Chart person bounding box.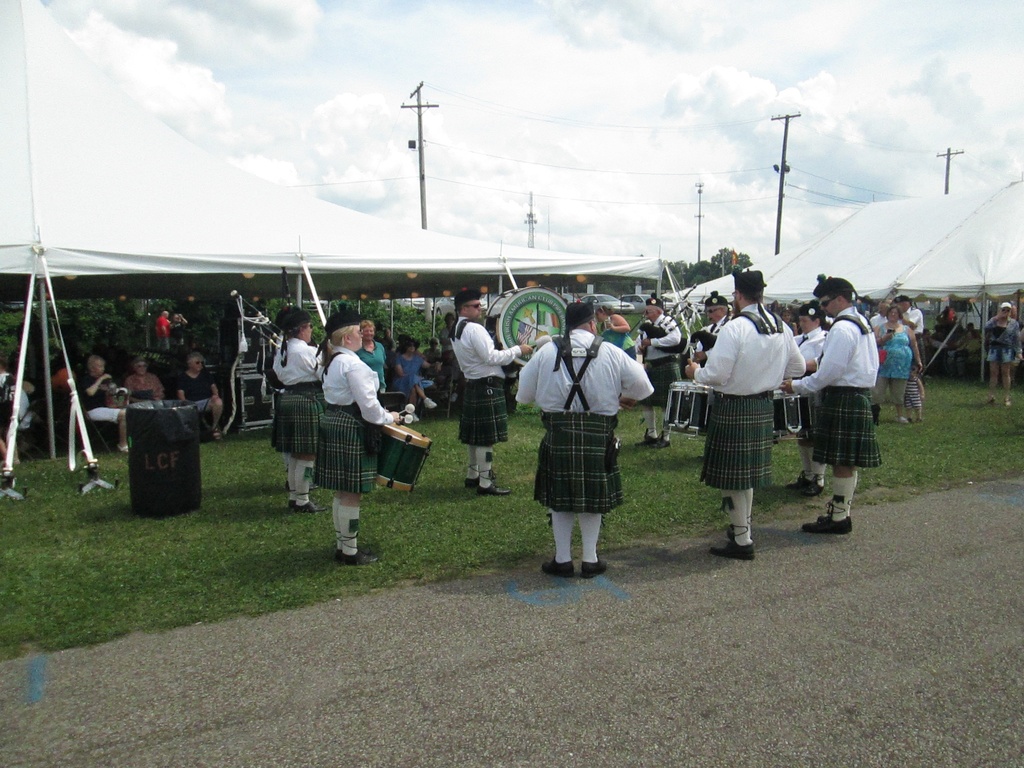
Charted: [x1=396, y1=339, x2=439, y2=421].
